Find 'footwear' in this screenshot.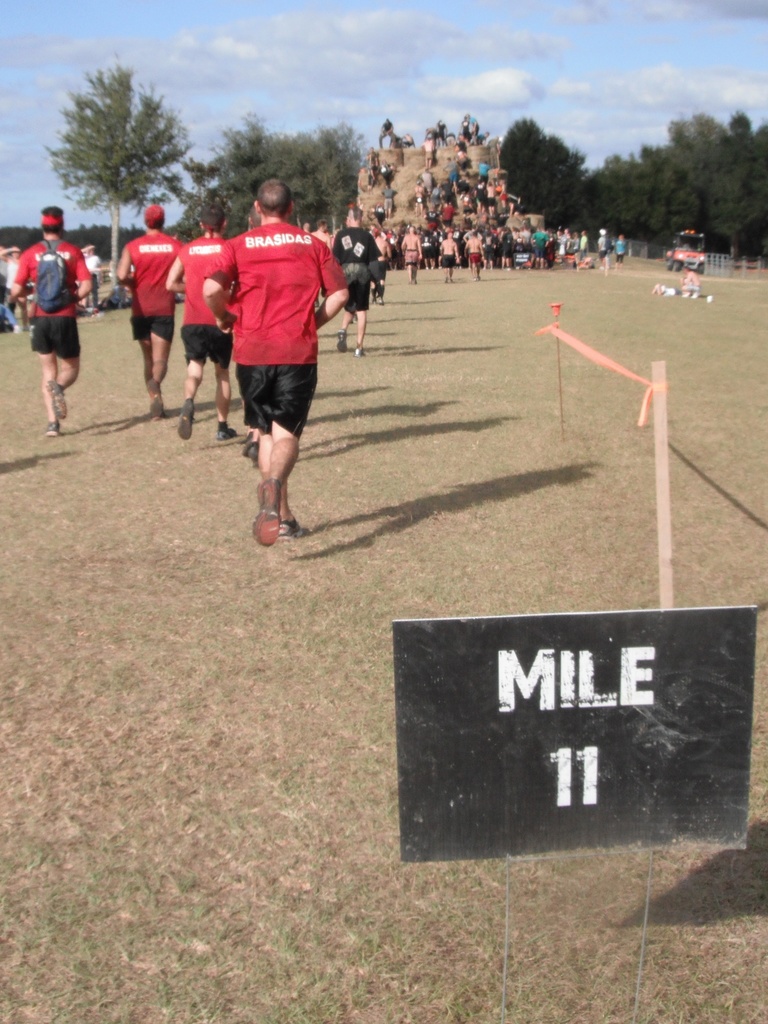
The bounding box for 'footwear' is left=682, top=291, right=687, bottom=294.
